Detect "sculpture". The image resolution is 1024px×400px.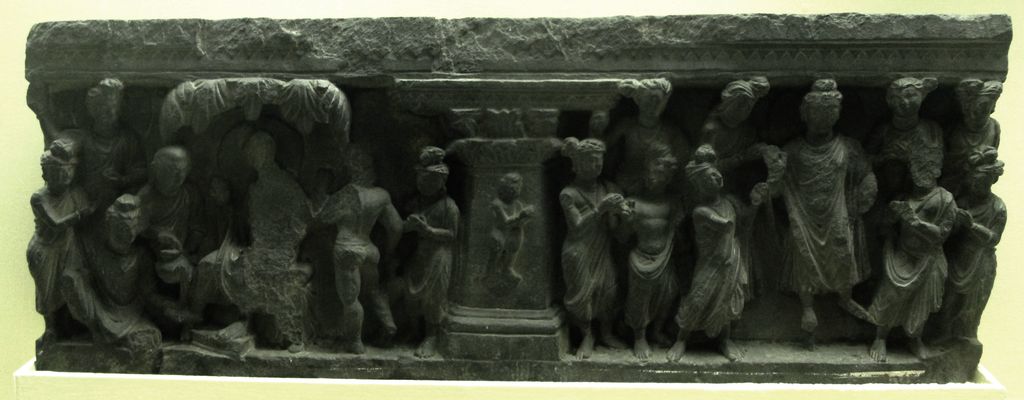
(679, 153, 746, 363).
